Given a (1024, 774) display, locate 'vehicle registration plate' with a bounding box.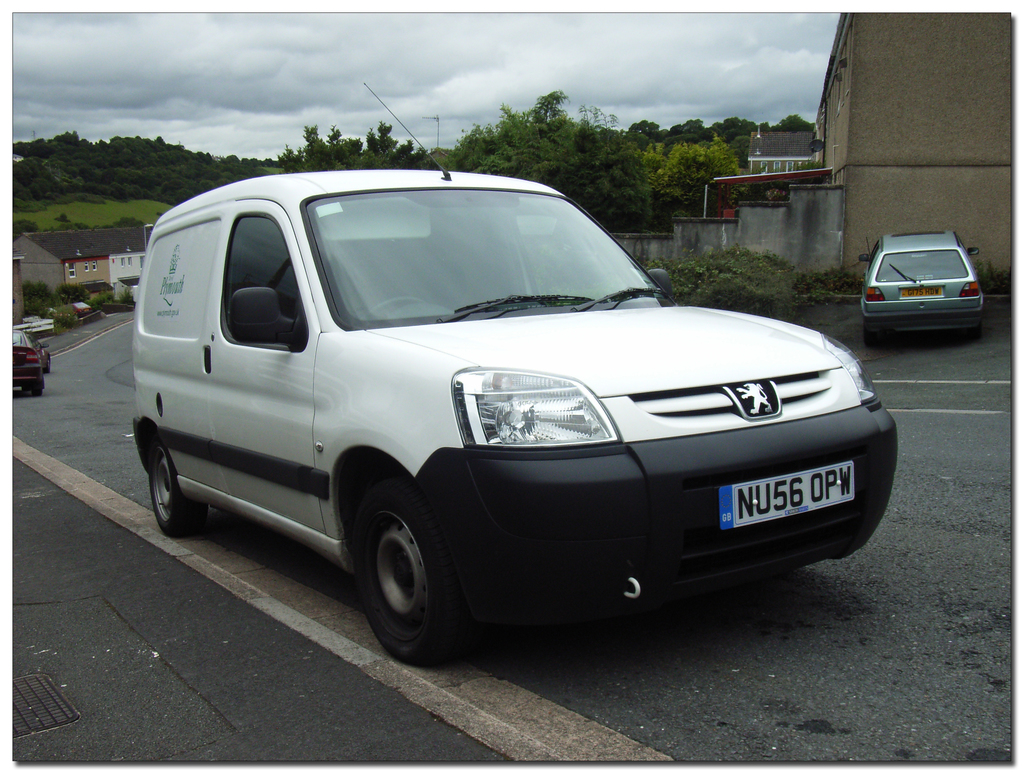
Located: locate(902, 284, 940, 297).
